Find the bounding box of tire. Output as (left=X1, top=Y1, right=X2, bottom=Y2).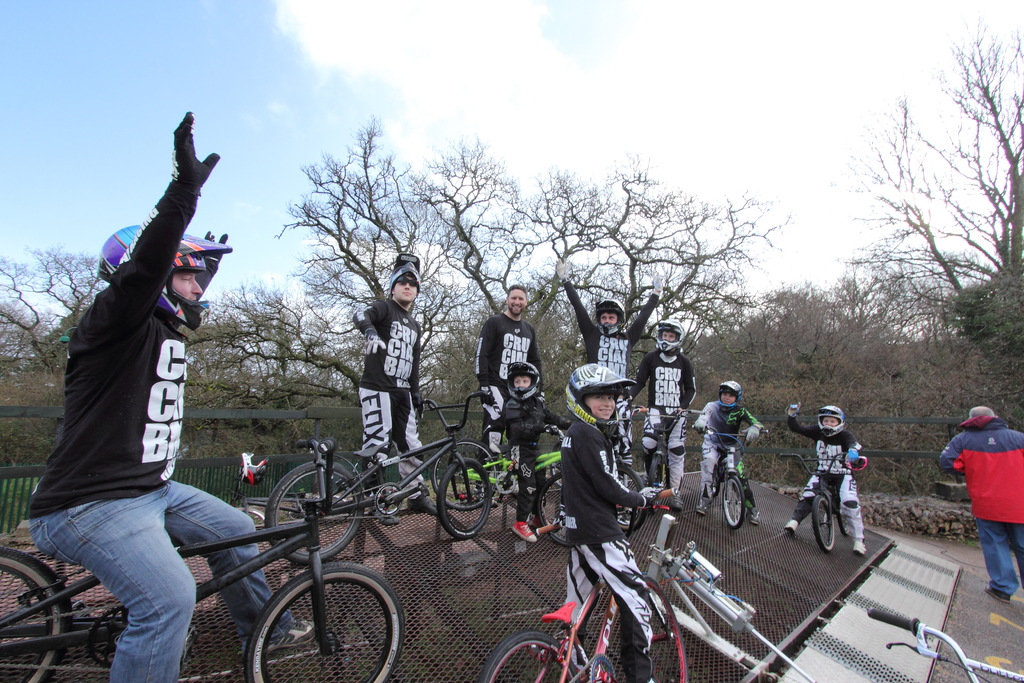
(left=619, top=462, right=655, bottom=528).
